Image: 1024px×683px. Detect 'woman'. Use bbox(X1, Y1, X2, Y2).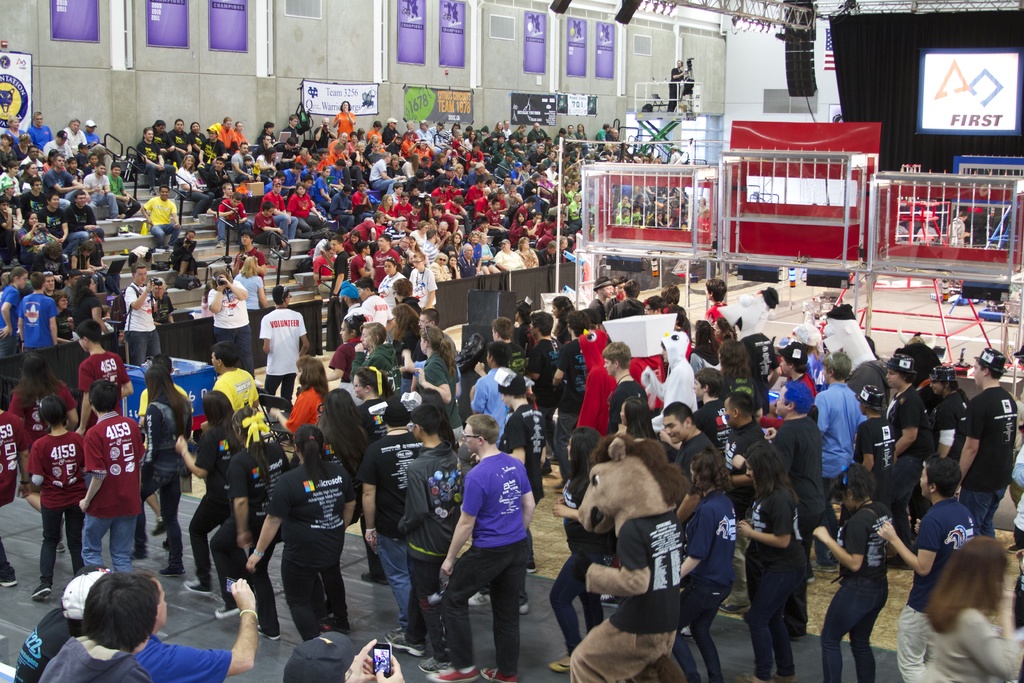
bbox(561, 178, 572, 201).
